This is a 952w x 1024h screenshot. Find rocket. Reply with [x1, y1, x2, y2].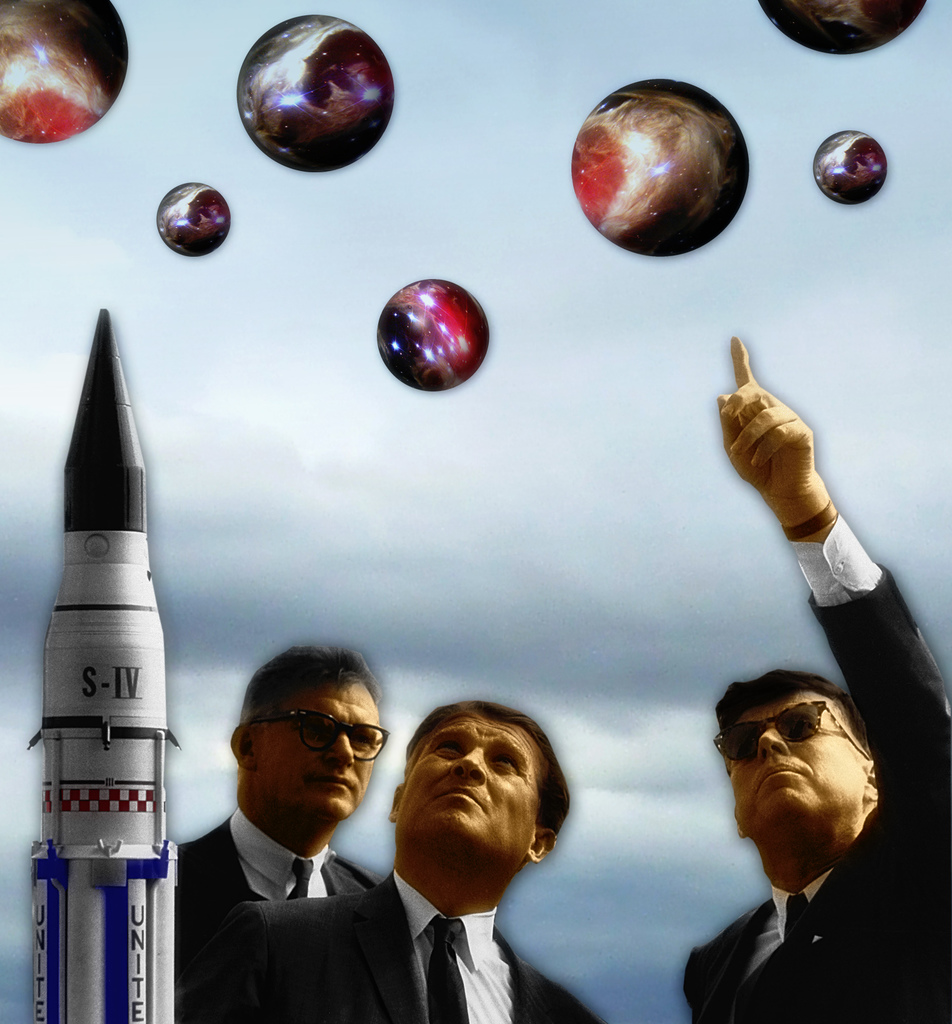
[6, 316, 246, 990].
